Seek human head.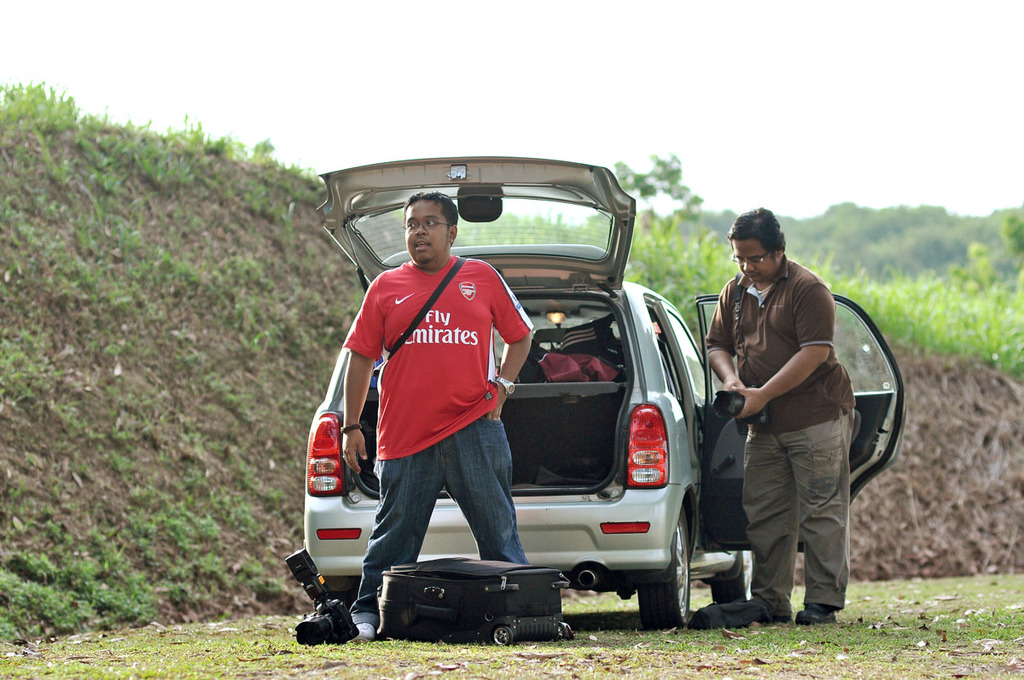
723, 204, 790, 286.
